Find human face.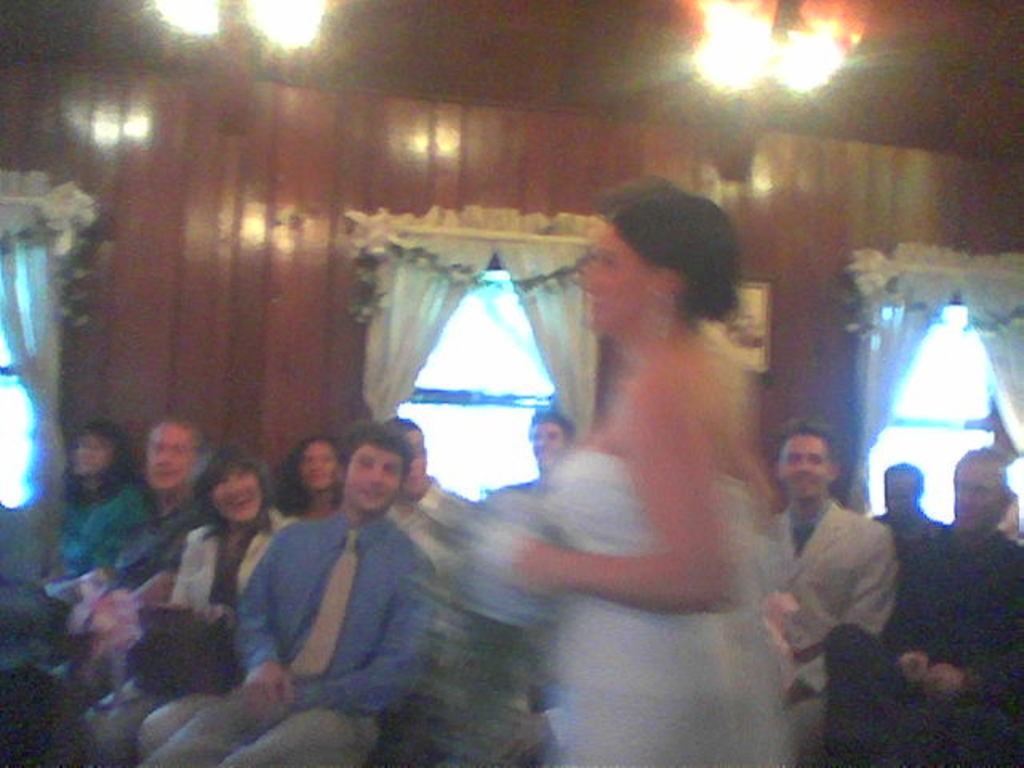
left=299, top=442, right=339, bottom=483.
